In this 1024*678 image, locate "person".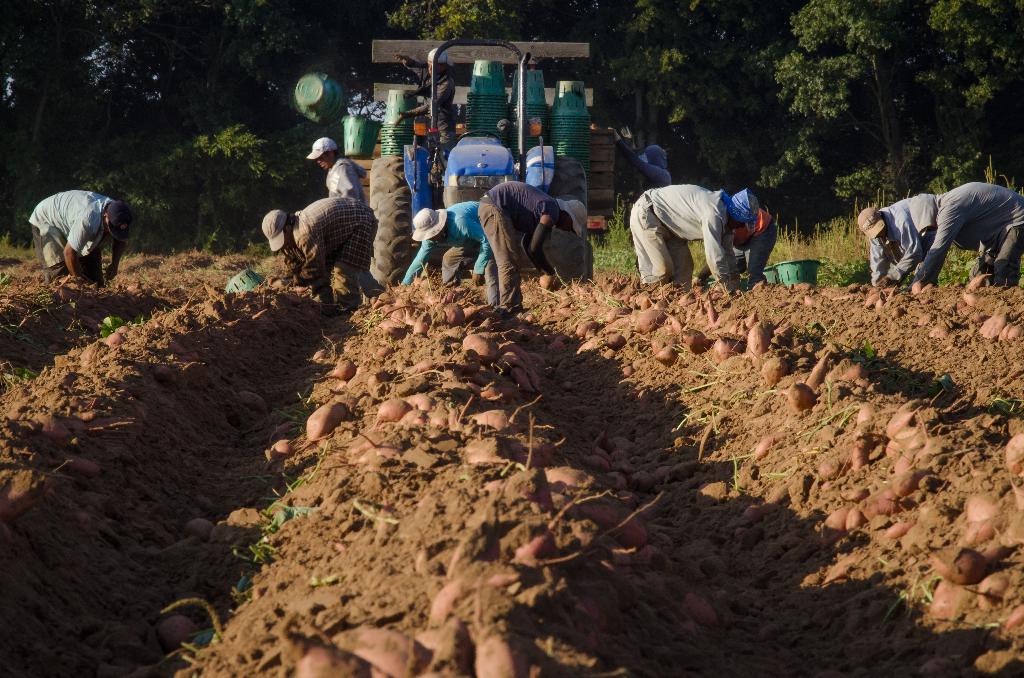
Bounding box: x1=477, y1=181, x2=589, y2=320.
